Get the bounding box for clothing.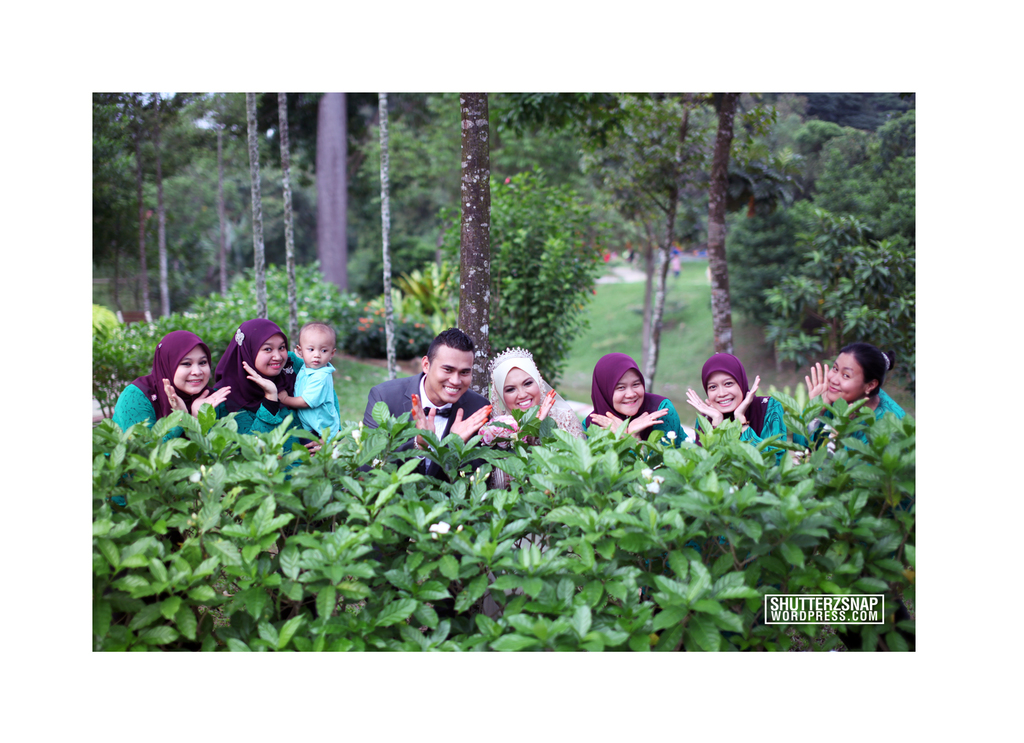
left=585, top=351, right=686, bottom=457.
